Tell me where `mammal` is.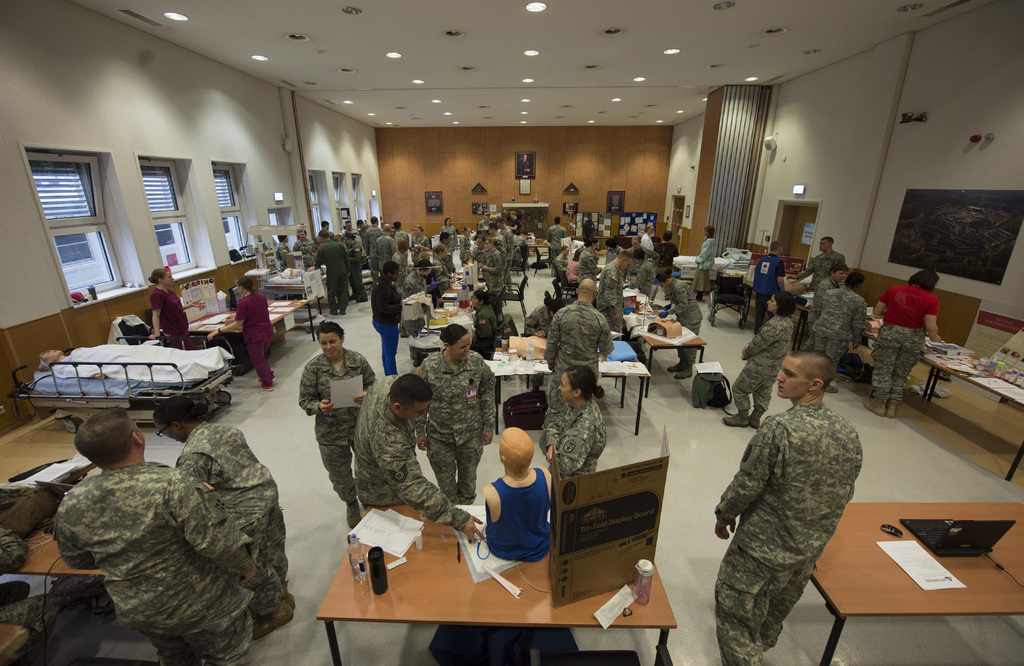
`mammal` is at crop(413, 324, 497, 503).
